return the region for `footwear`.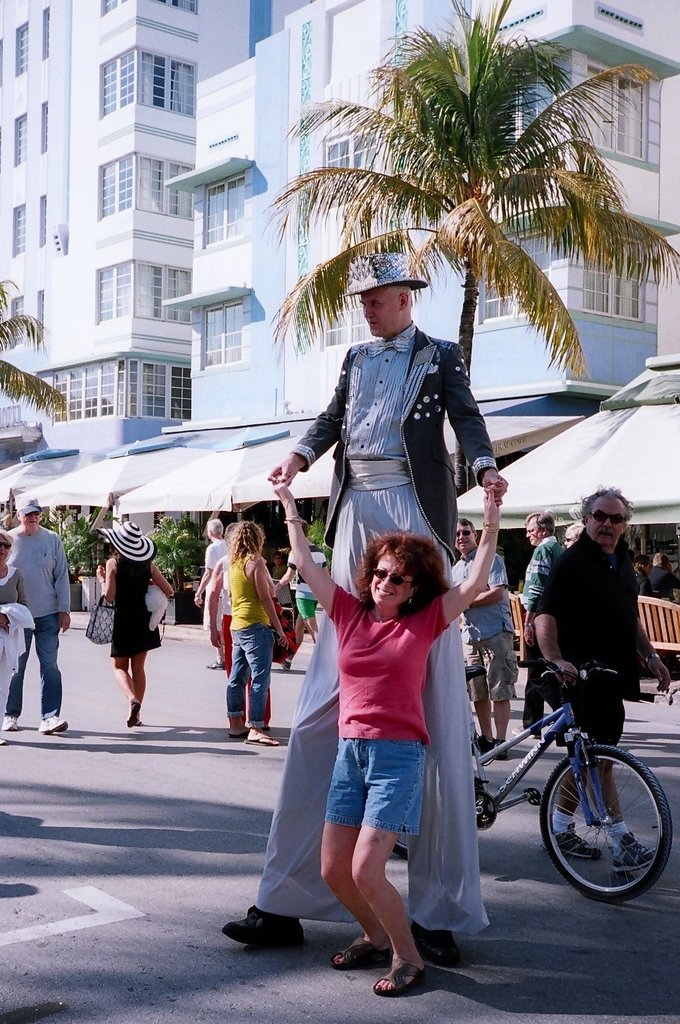
box(473, 737, 496, 760).
